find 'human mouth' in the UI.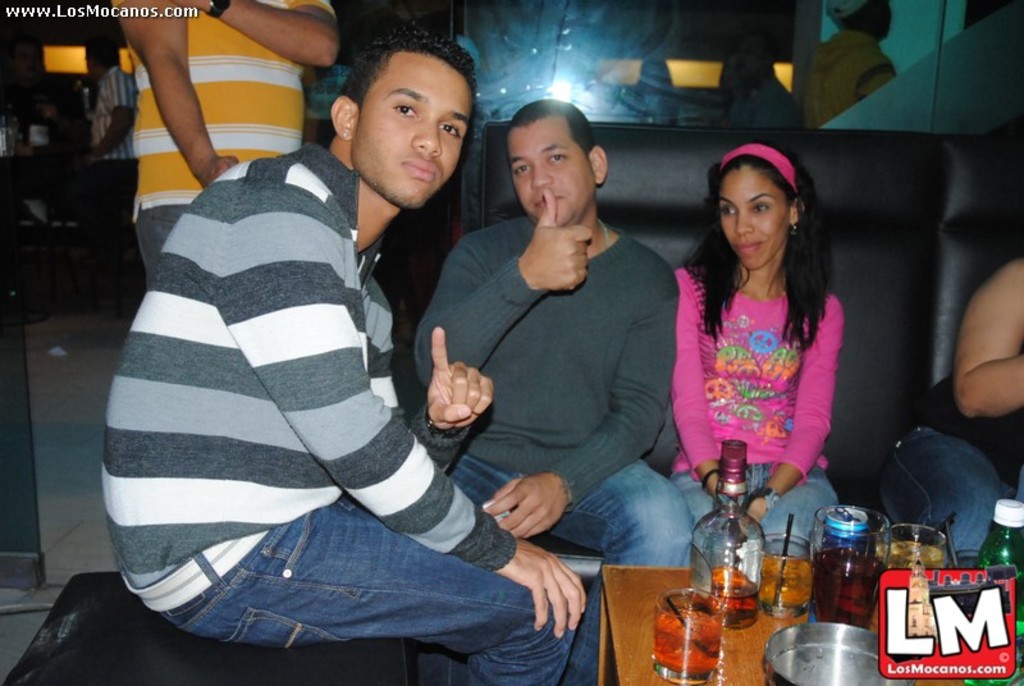
UI element at select_region(730, 235, 767, 253).
